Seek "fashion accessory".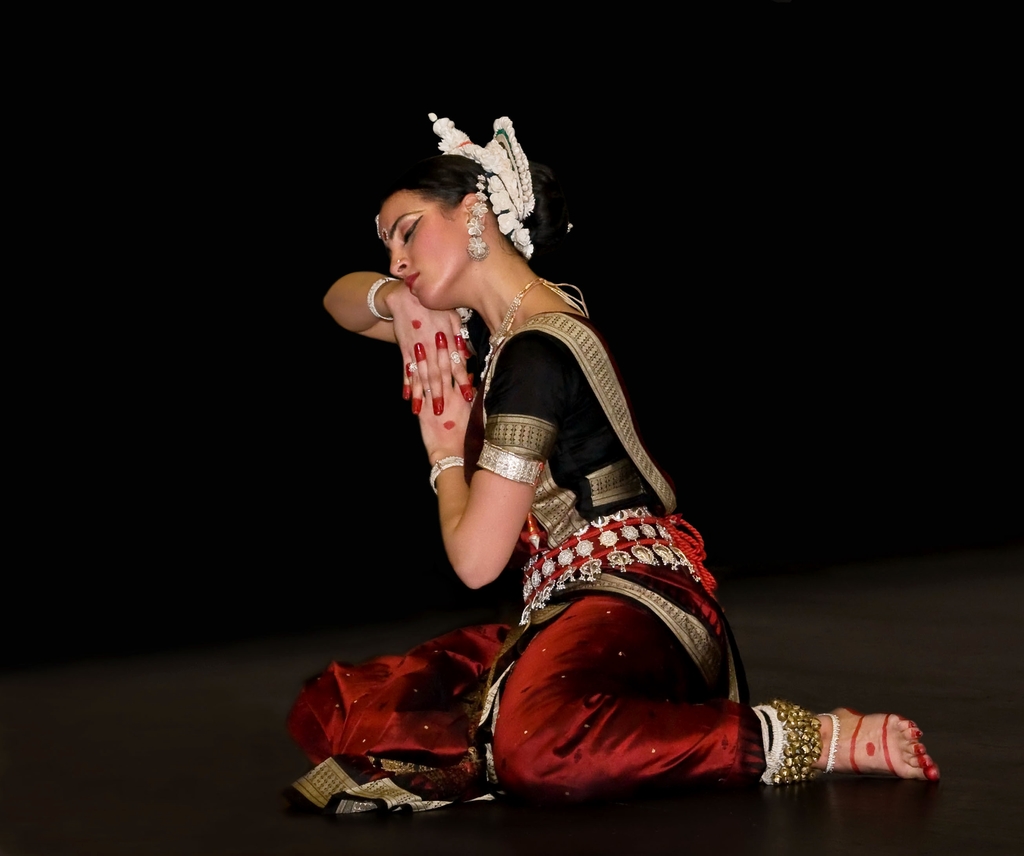
(x1=475, y1=440, x2=542, y2=489).
